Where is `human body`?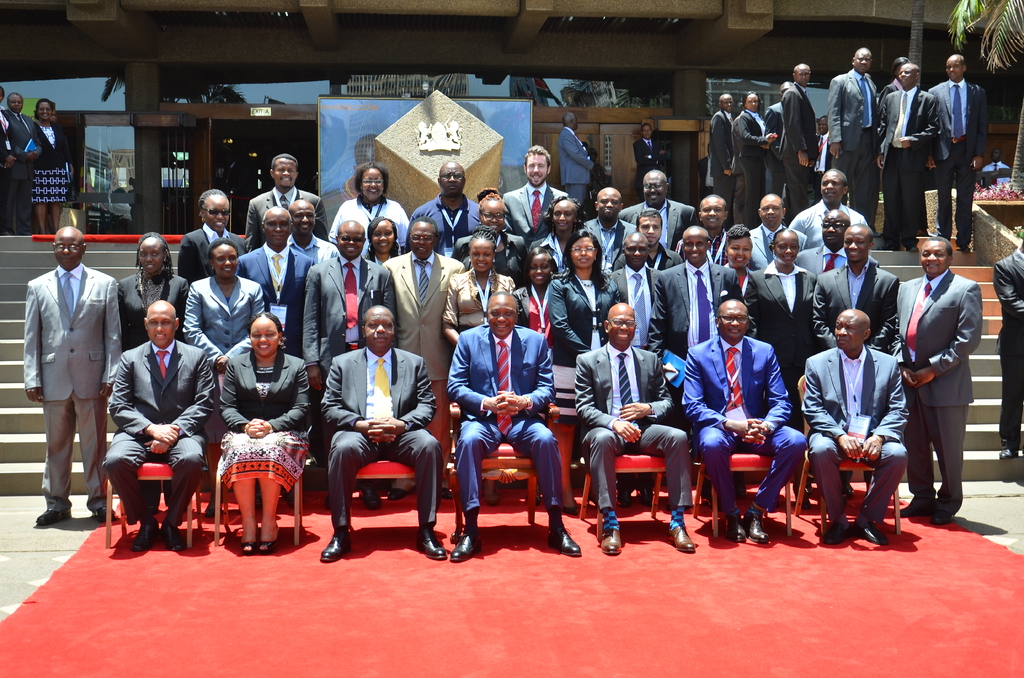
{"x1": 557, "y1": 127, "x2": 593, "y2": 210}.
